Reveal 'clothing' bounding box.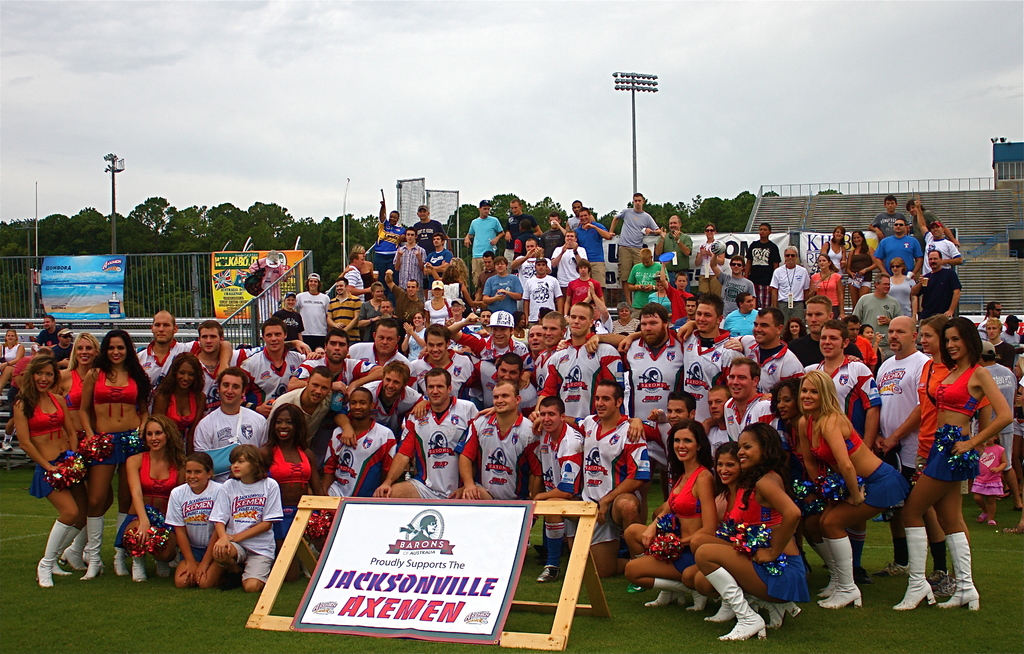
Revealed: {"left": 480, "top": 270, "right": 527, "bottom": 315}.
